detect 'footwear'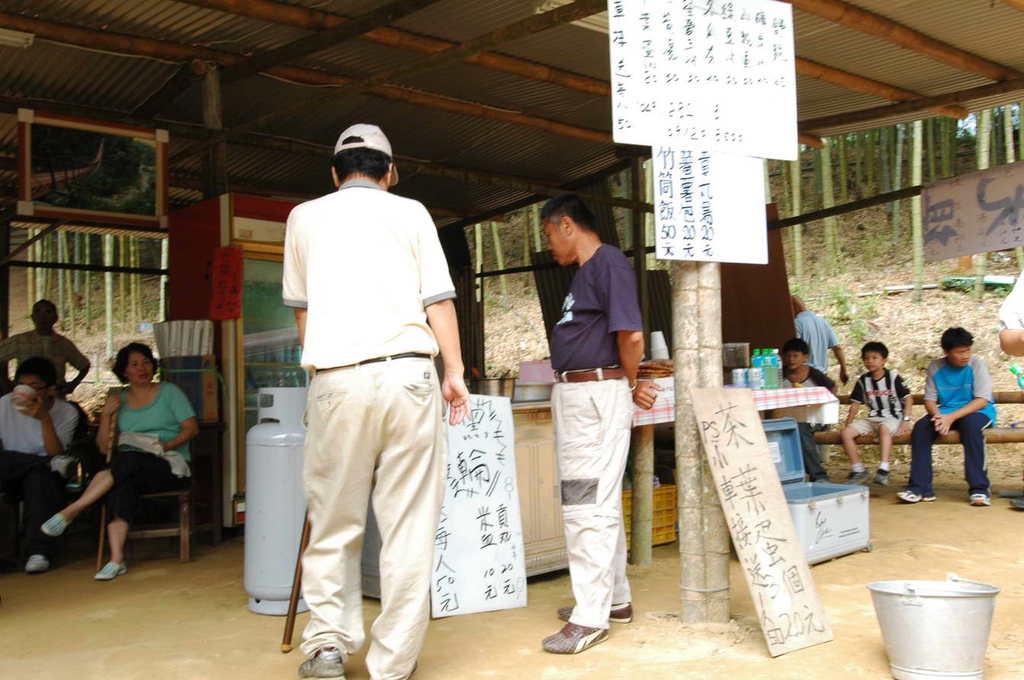
<region>36, 512, 69, 536</region>
